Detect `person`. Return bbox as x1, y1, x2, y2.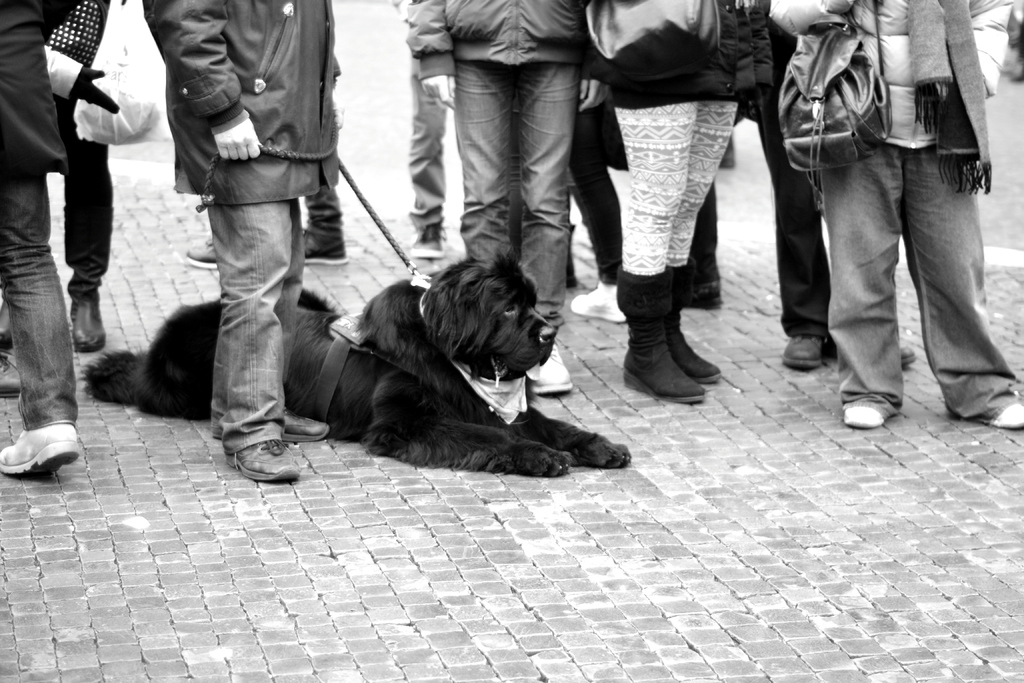
394, 0, 591, 395.
